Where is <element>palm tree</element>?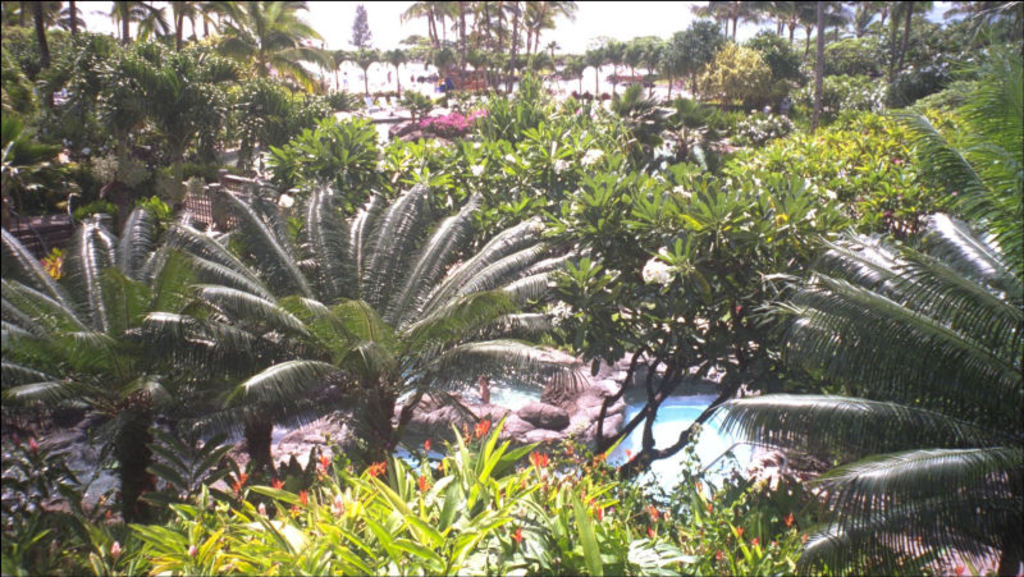
[170,197,589,502].
